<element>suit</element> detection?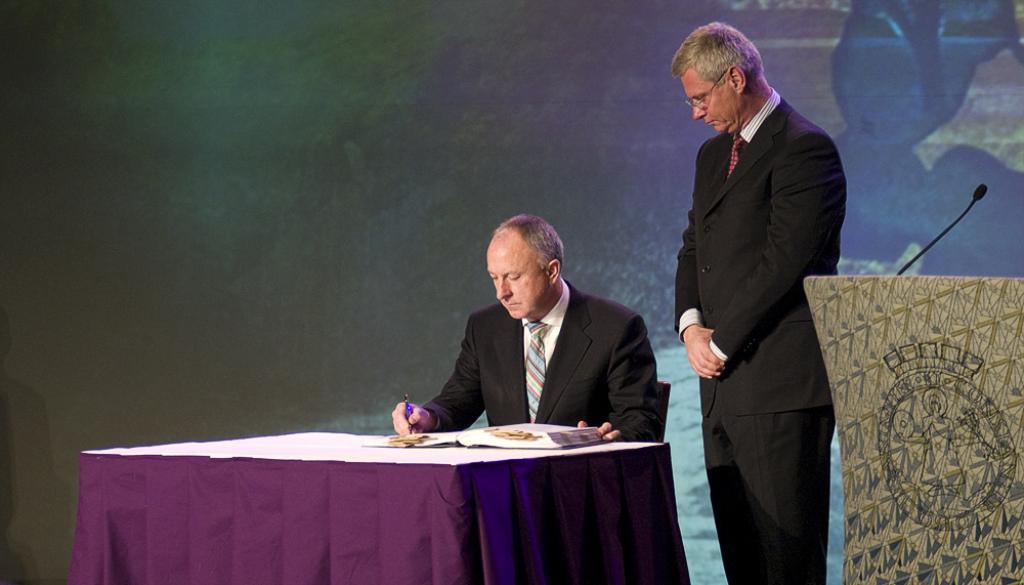
select_region(671, 1, 850, 584)
